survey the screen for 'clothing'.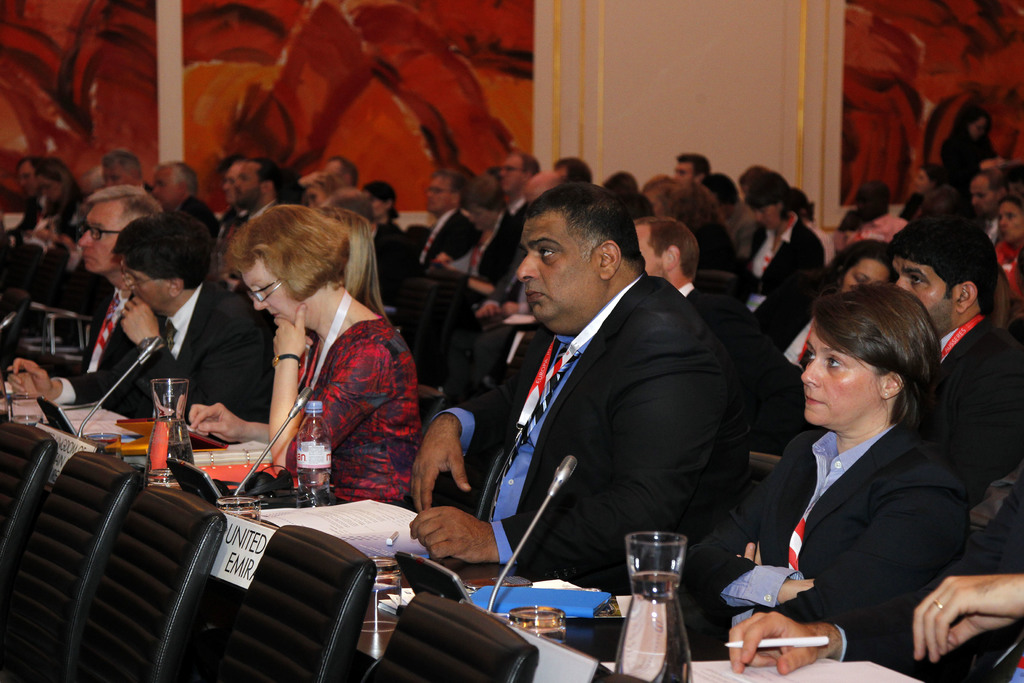
Survey found: 15, 196, 88, 299.
